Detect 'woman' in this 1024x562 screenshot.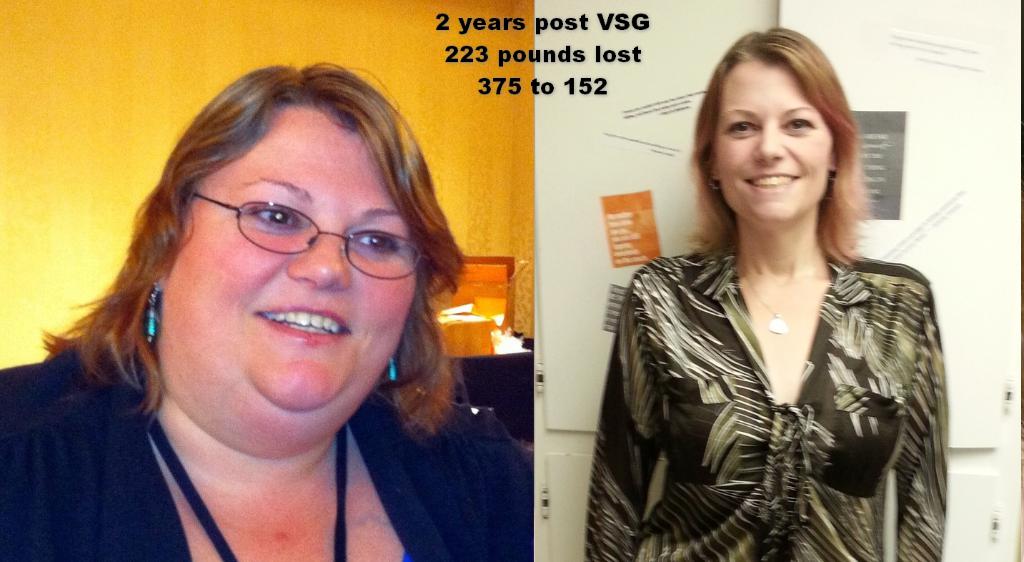
Detection: 0:59:534:561.
